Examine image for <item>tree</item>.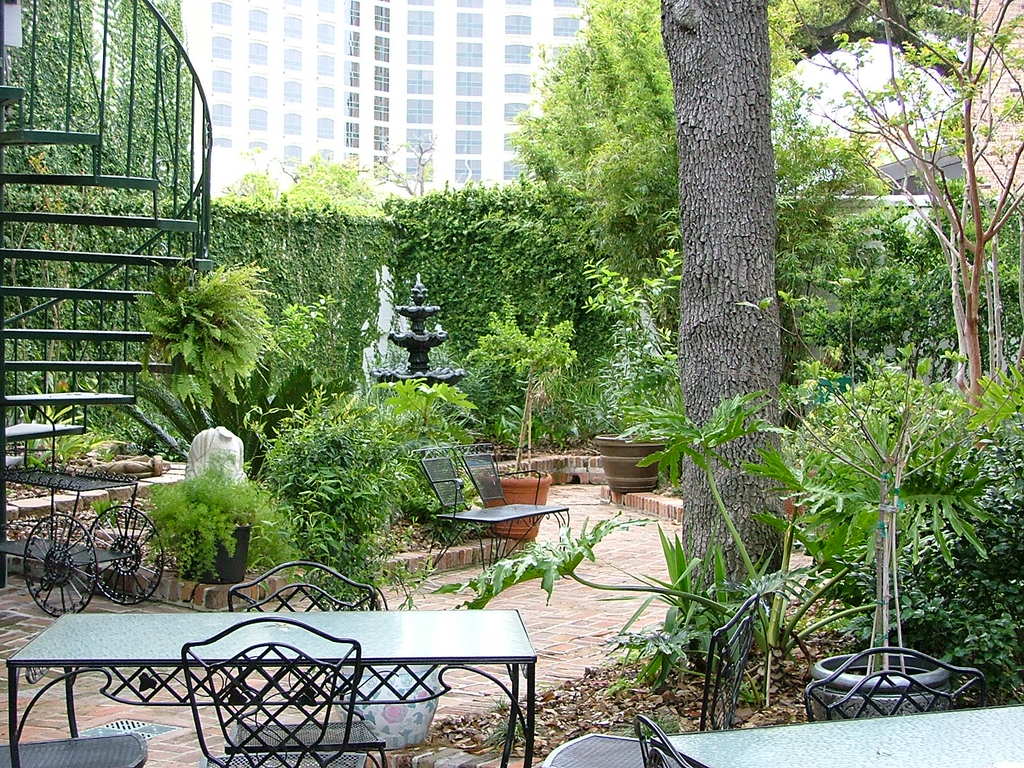
Examination result: [left=1, top=0, right=104, bottom=177].
